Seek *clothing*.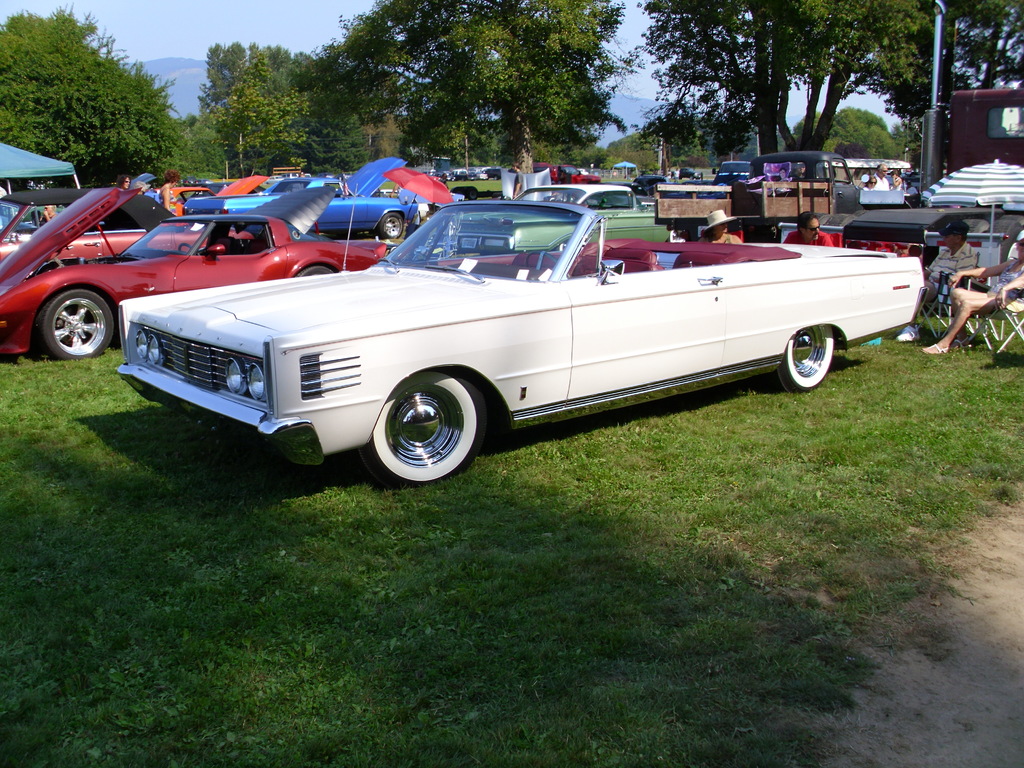
box=[915, 252, 971, 306].
